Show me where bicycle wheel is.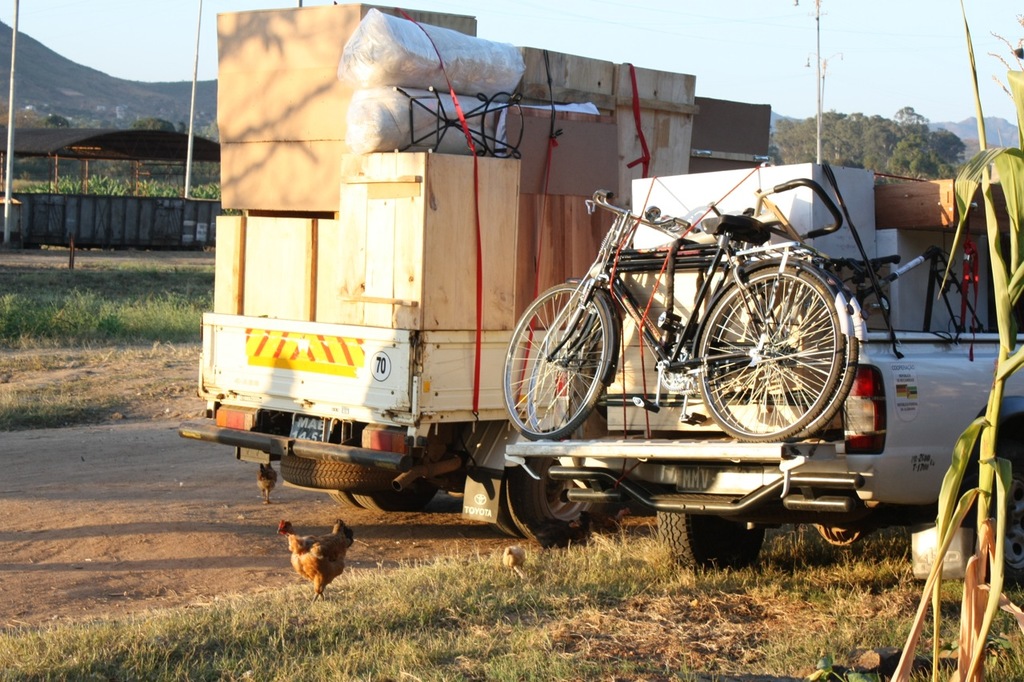
bicycle wheel is at l=694, t=262, r=846, b=442.
